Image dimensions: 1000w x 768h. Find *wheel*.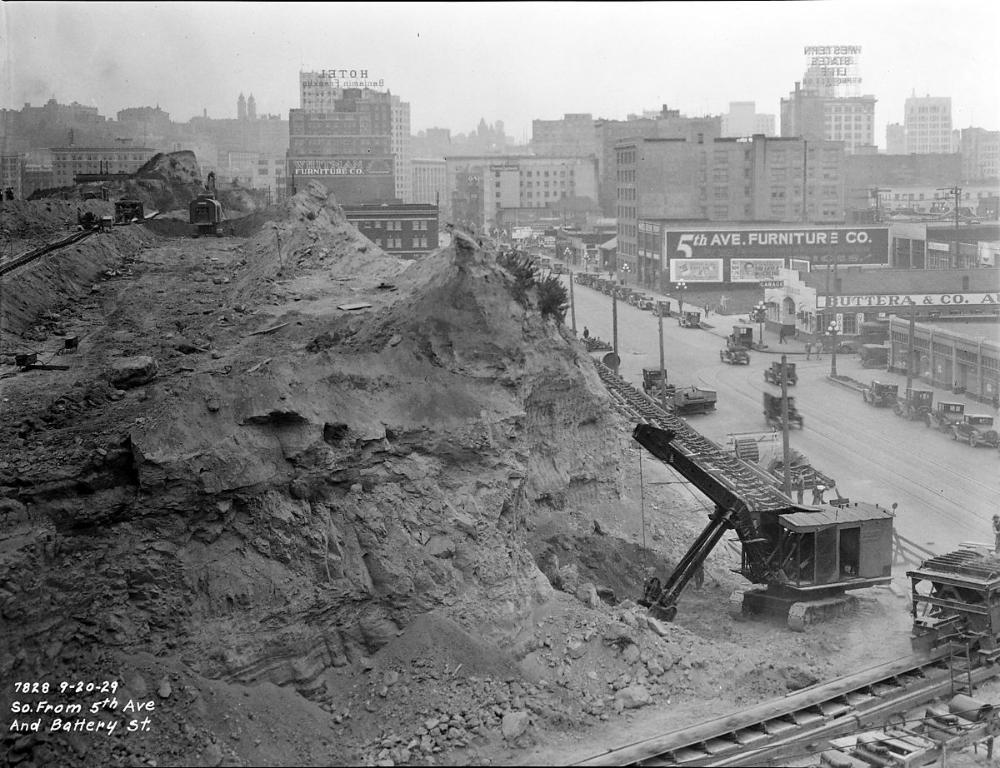
region(948, 430, 954, 440).
